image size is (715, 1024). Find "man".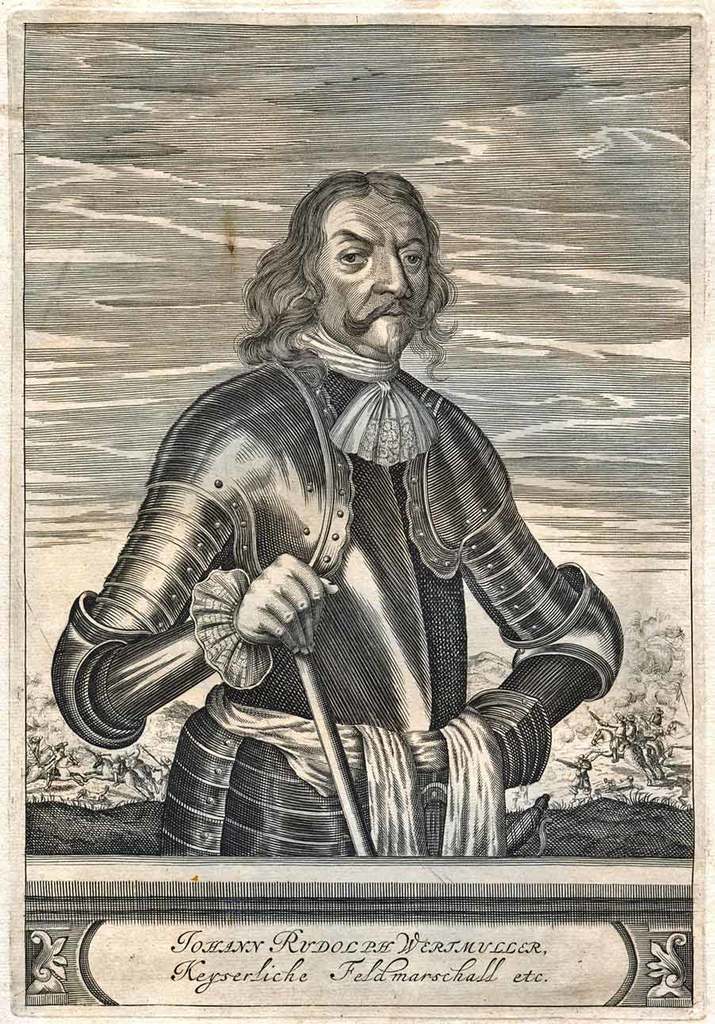
crop(51, 166, 635, 862).
